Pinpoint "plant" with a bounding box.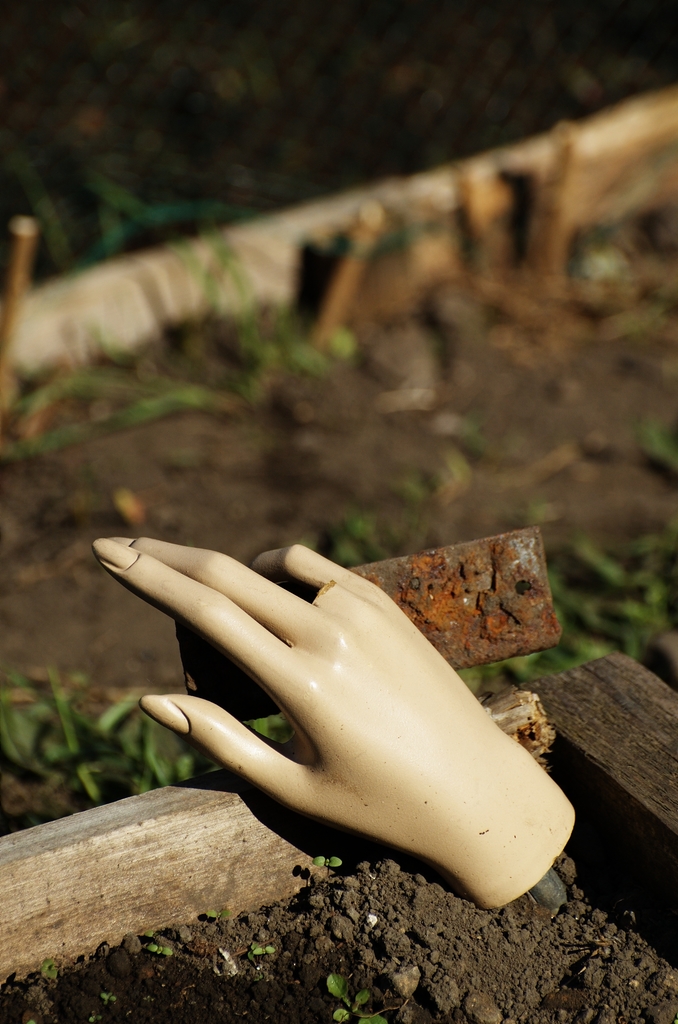
select_region(31, 152, 368, 413).
